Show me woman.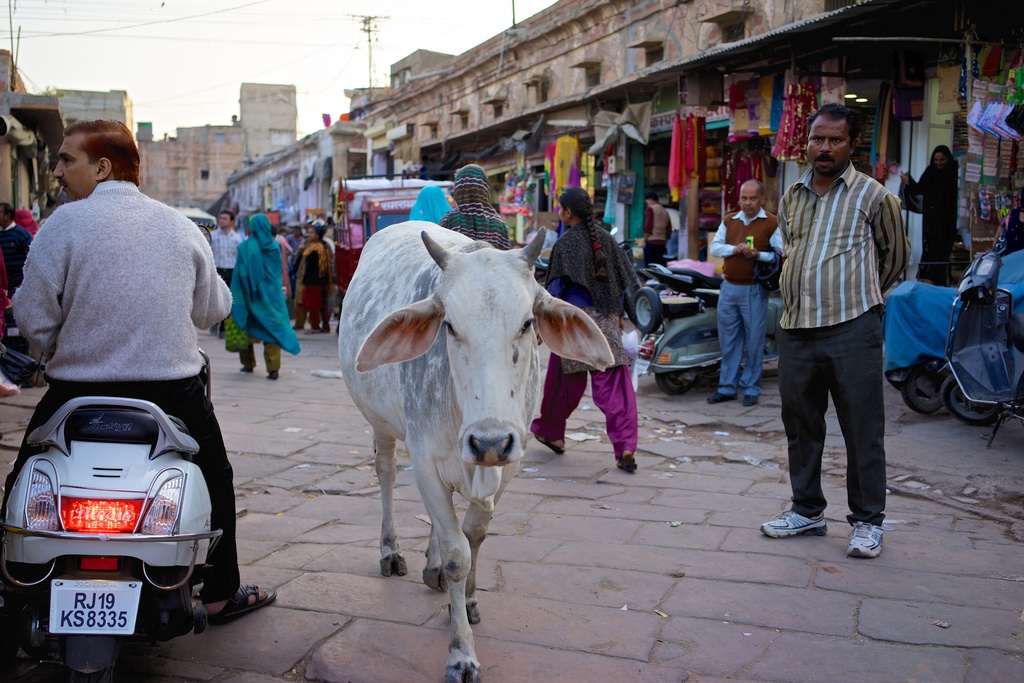
woman is here: select_region(292, 225, 330, 335).
